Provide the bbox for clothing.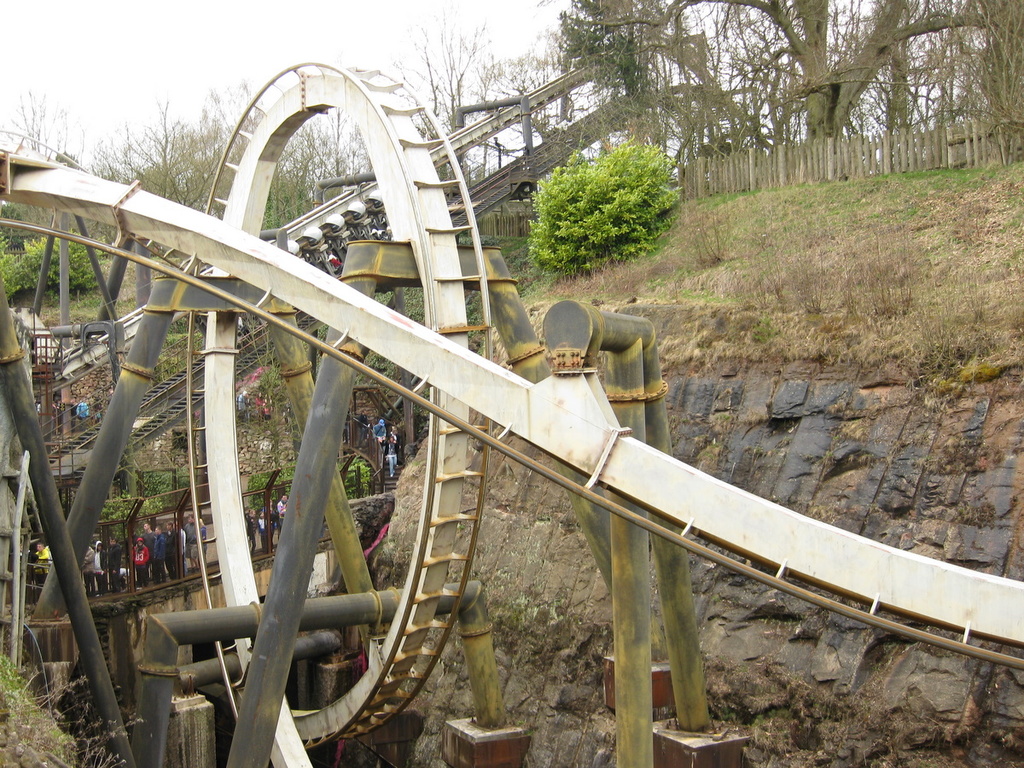
box(375, 422, 389, 455).
